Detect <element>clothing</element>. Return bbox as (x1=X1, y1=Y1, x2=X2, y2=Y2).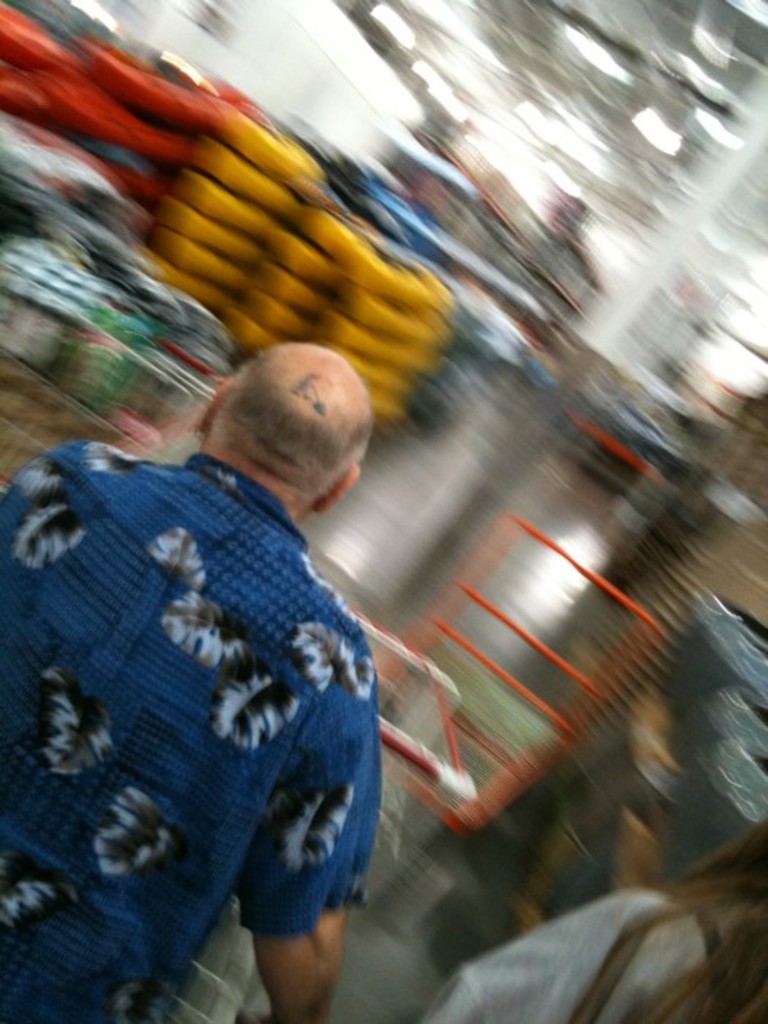
(x1=418, y1=882, x2=740, y2=1023).
